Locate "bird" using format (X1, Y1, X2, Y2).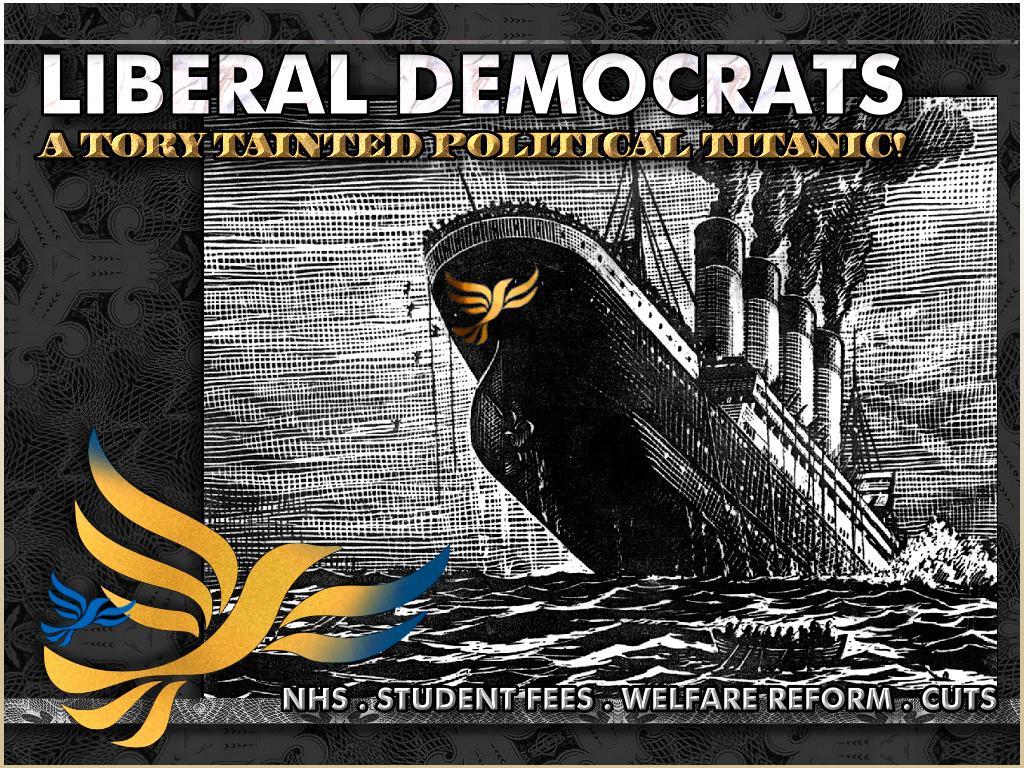
(445, 269, 541, 348).
